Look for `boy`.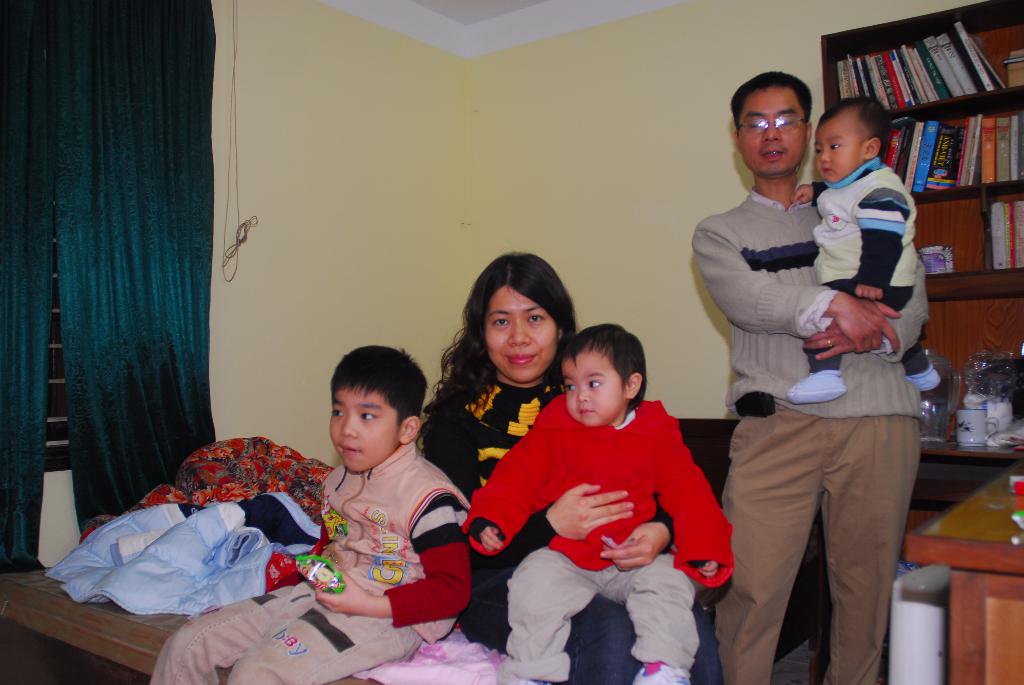
Found: Rect(790, 96, 946, 404).
